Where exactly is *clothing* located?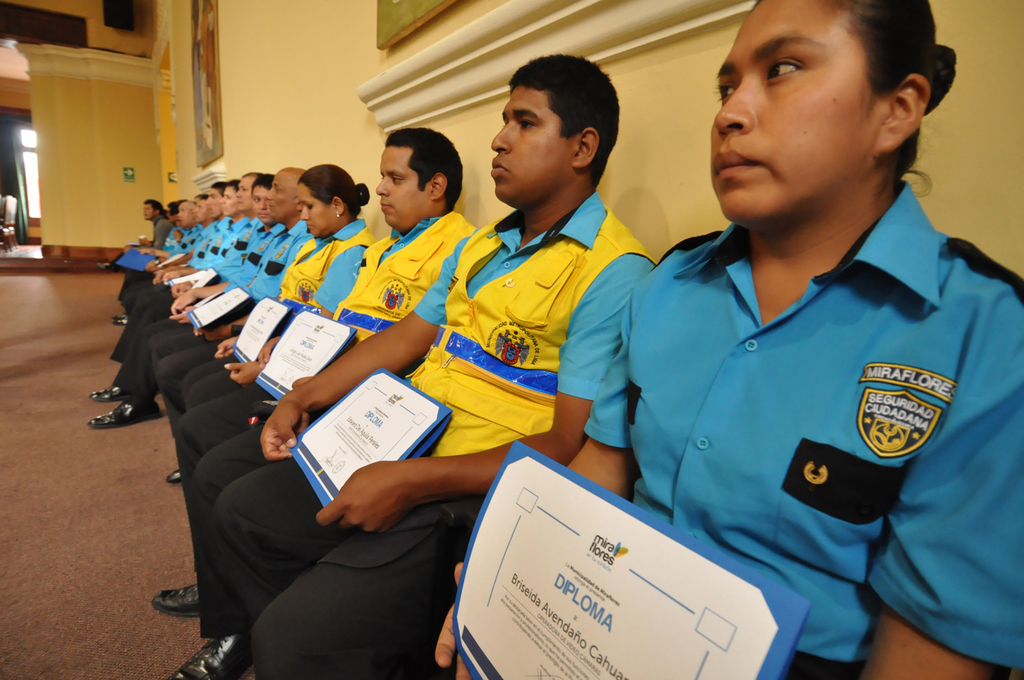
Its bounding box is BBox(152, 218, 375, 418).
